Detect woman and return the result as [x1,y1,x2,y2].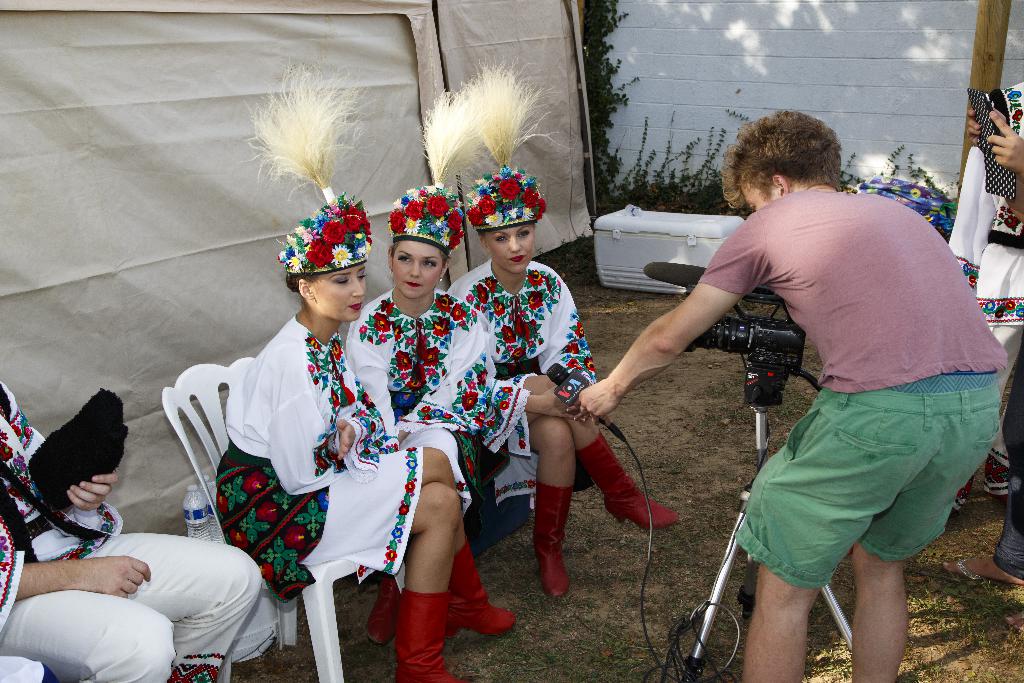
[341,78,493,646].
